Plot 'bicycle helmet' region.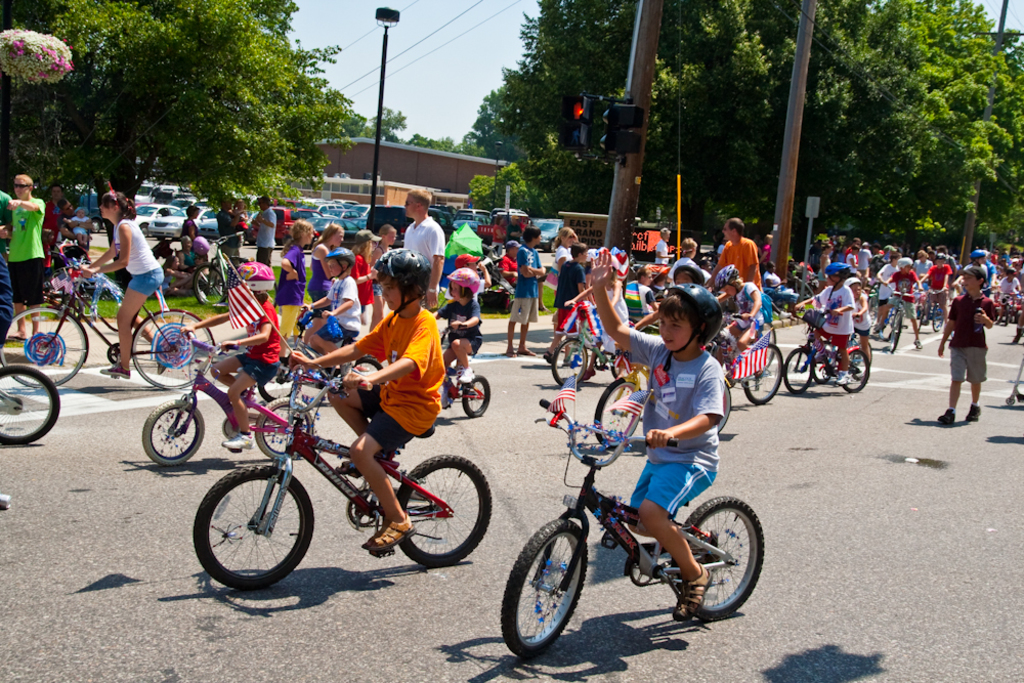
Plotted at (381, 247, 431, 316).
